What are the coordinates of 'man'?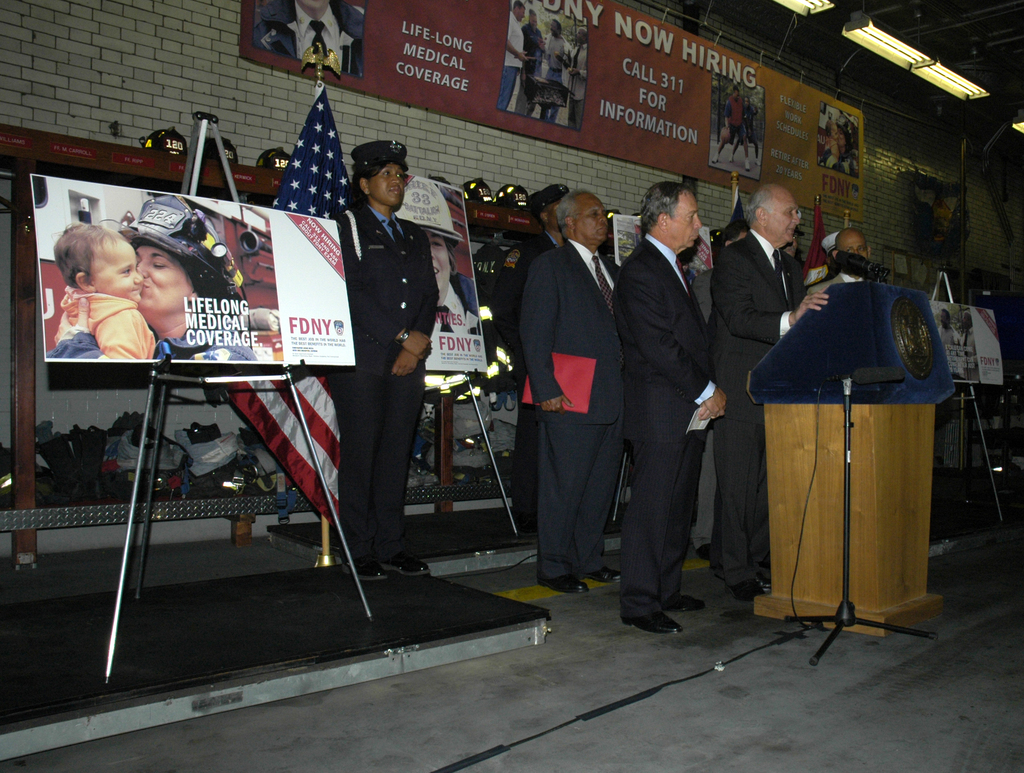
[573,156,735,649].
